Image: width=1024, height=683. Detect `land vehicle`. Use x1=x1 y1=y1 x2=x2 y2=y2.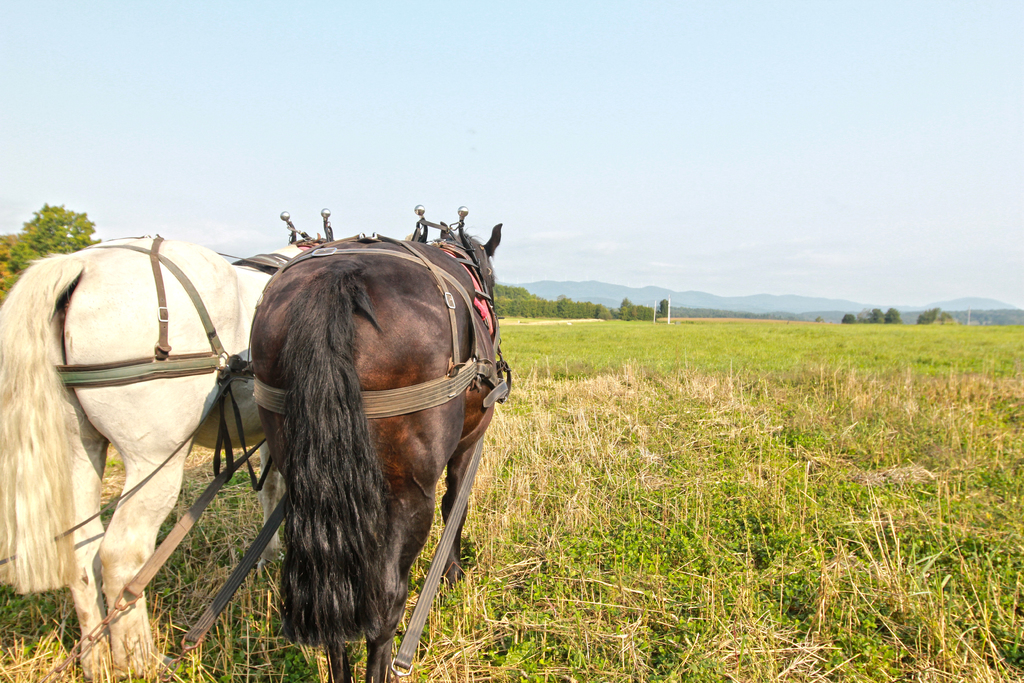
x1=0 y1=201 x2=518 y2=682.
